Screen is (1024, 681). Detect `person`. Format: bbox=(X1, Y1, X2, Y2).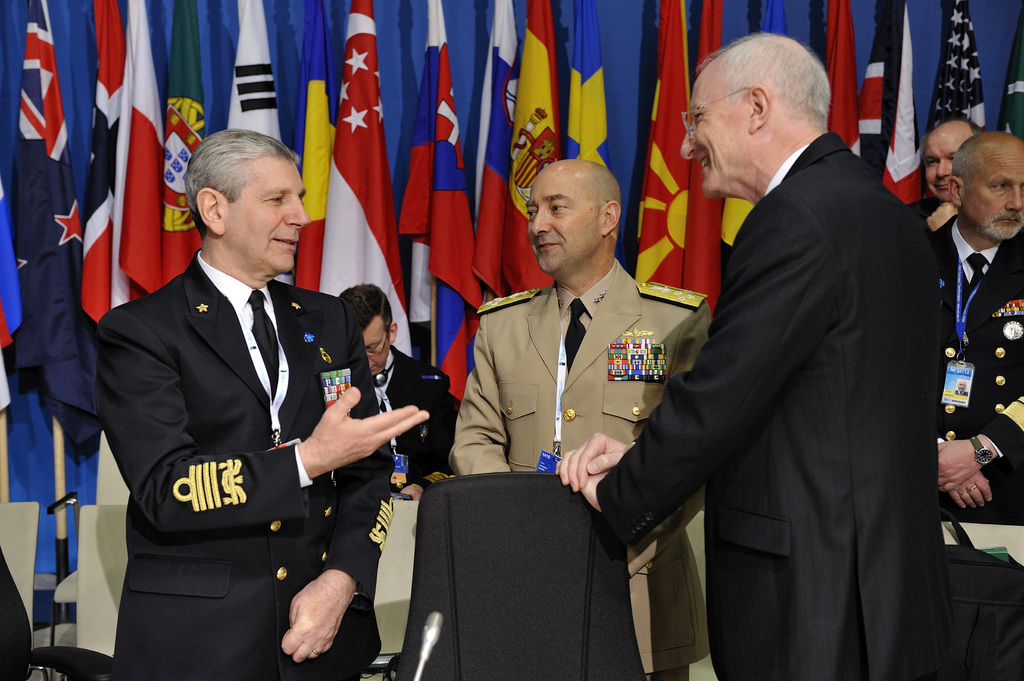
bbox=(906, 120, 979, 236).
